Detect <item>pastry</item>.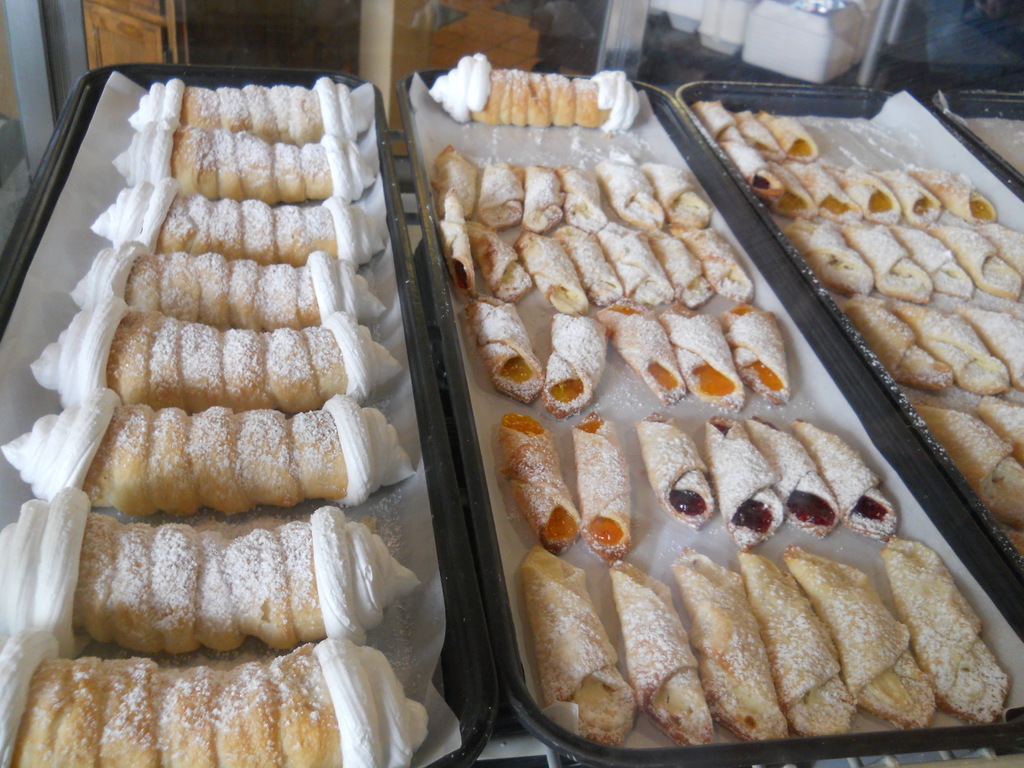
Detected at box=[440, 186, 472, 299].
